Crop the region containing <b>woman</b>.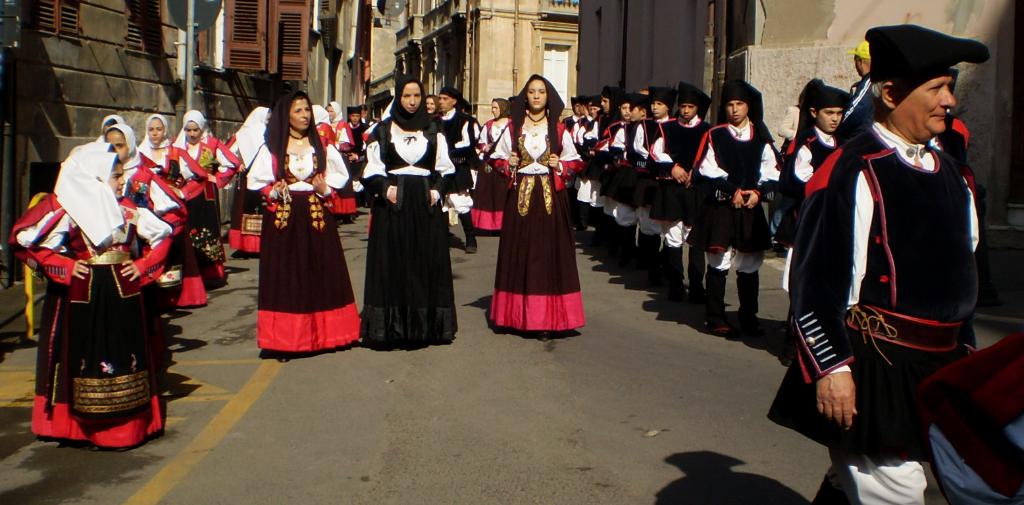
Crop region: [left=222, top=104, right=274, bottom=248].
